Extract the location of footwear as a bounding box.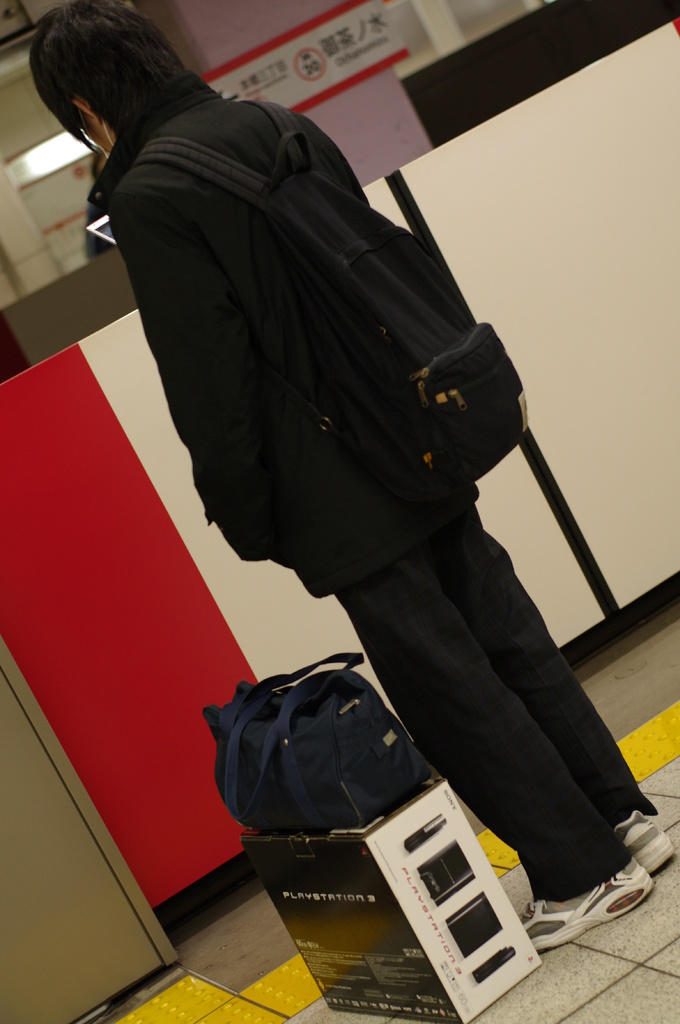
(611,812,679,875).
